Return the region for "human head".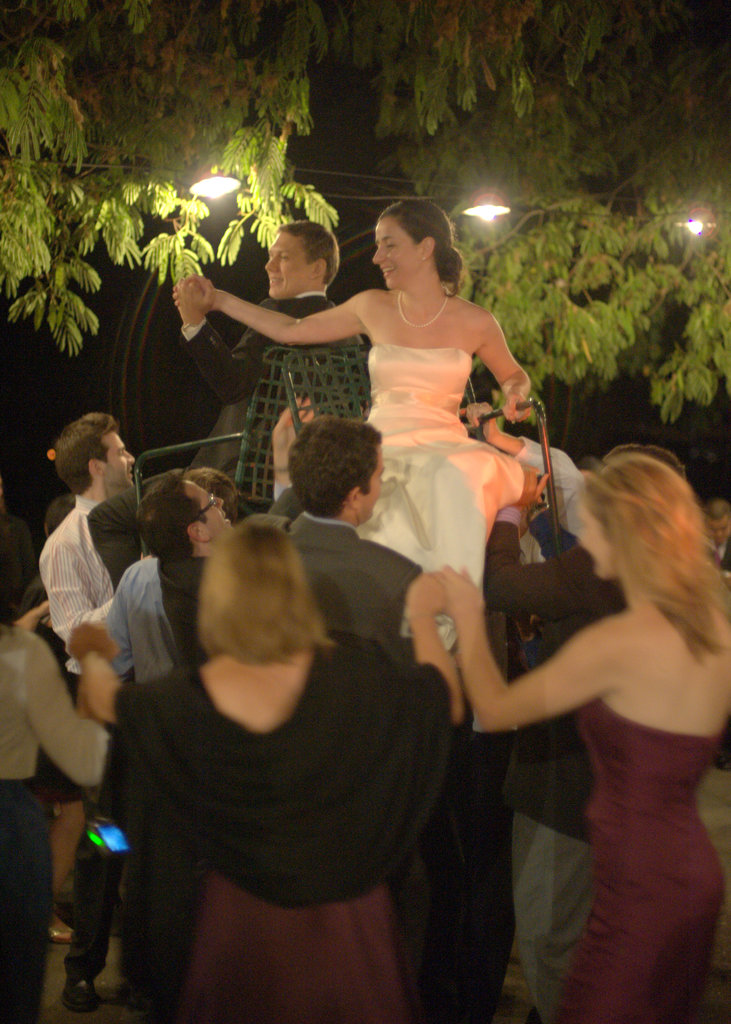
crop(191, 520, 323, 665).
